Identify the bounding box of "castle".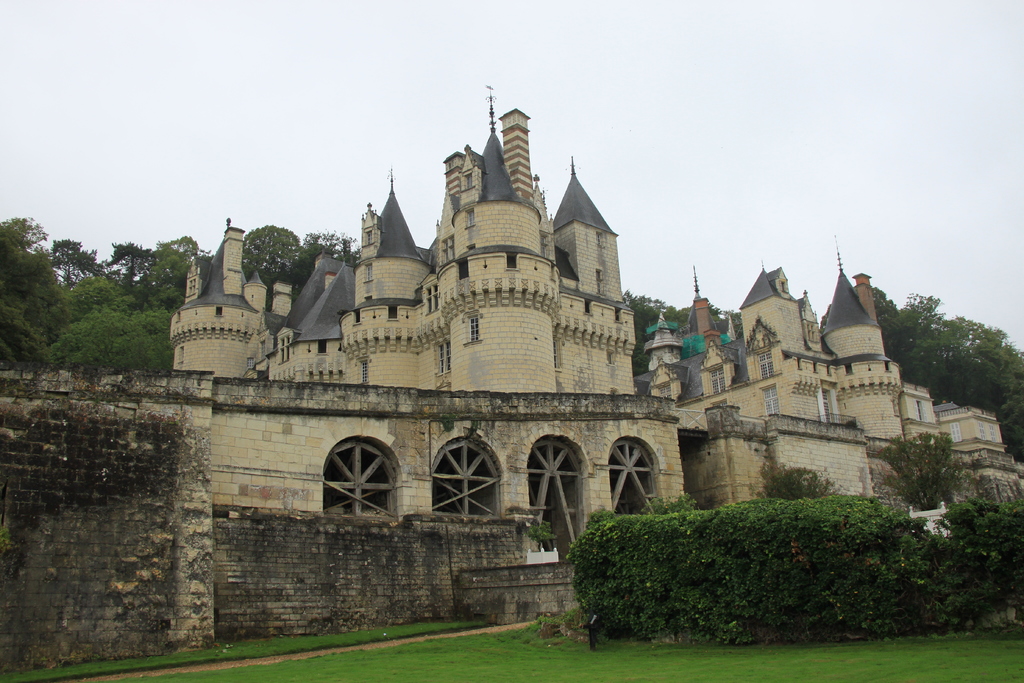
(0, 83, 1022, 673).
